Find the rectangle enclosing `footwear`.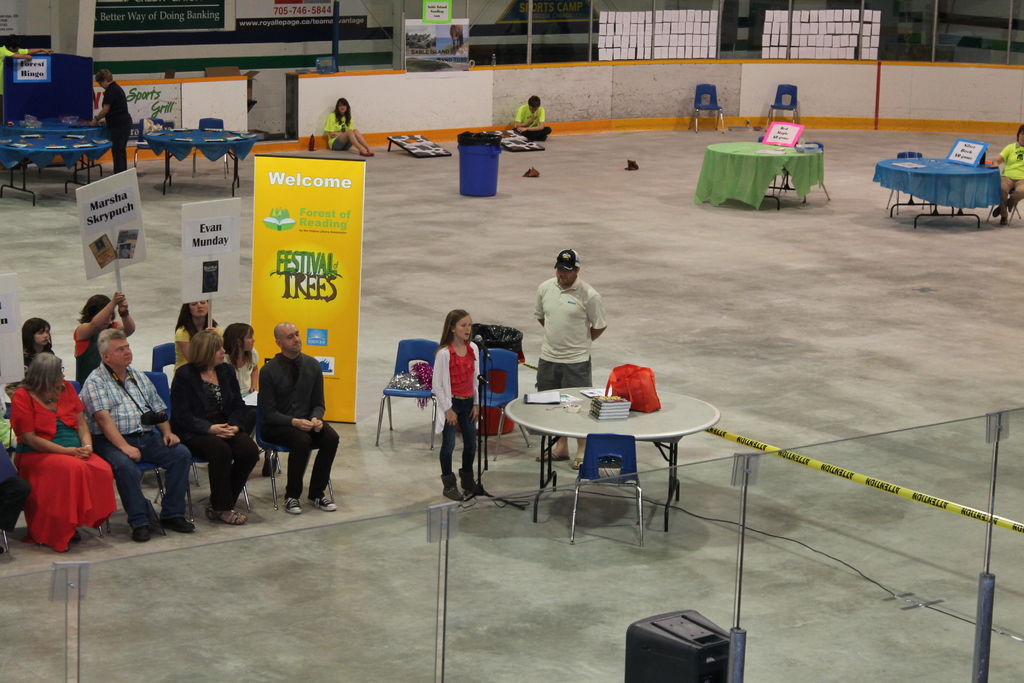
box=[286, 494, 300, 515].
